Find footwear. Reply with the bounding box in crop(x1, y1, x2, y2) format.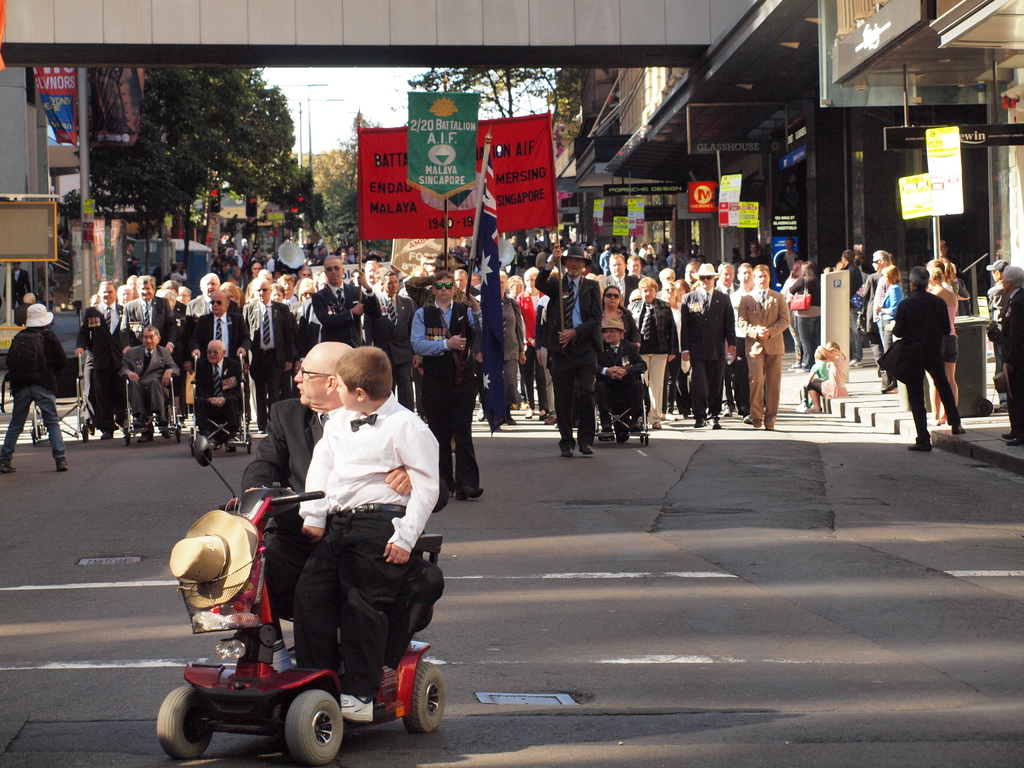
crop(132, 413, 145, 430).
